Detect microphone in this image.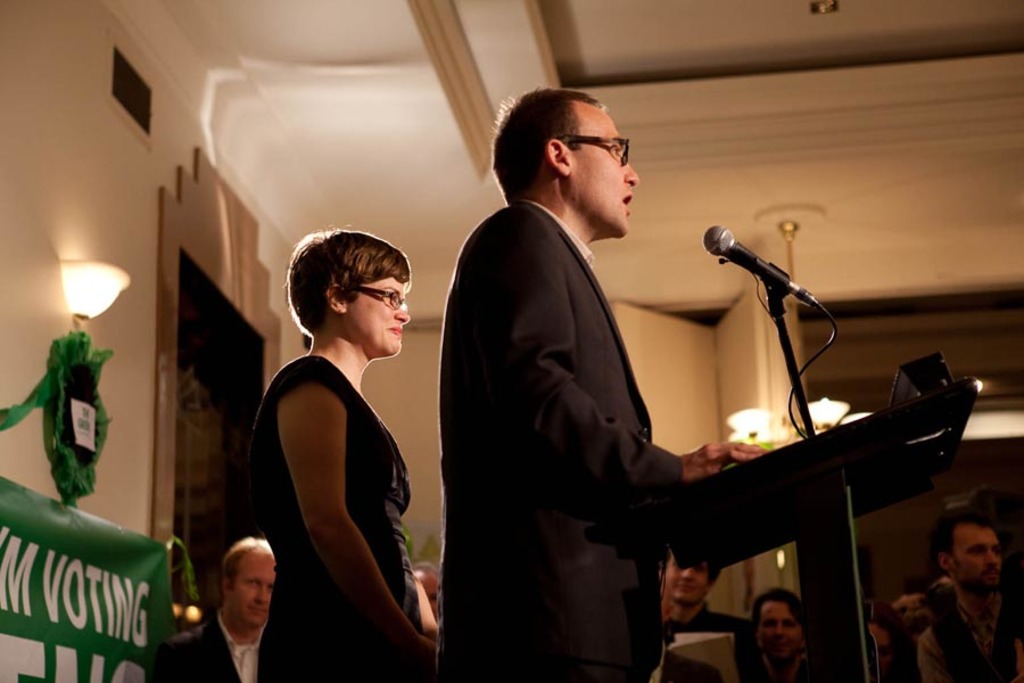
Detection: detection(693, 221, 833, 348).
